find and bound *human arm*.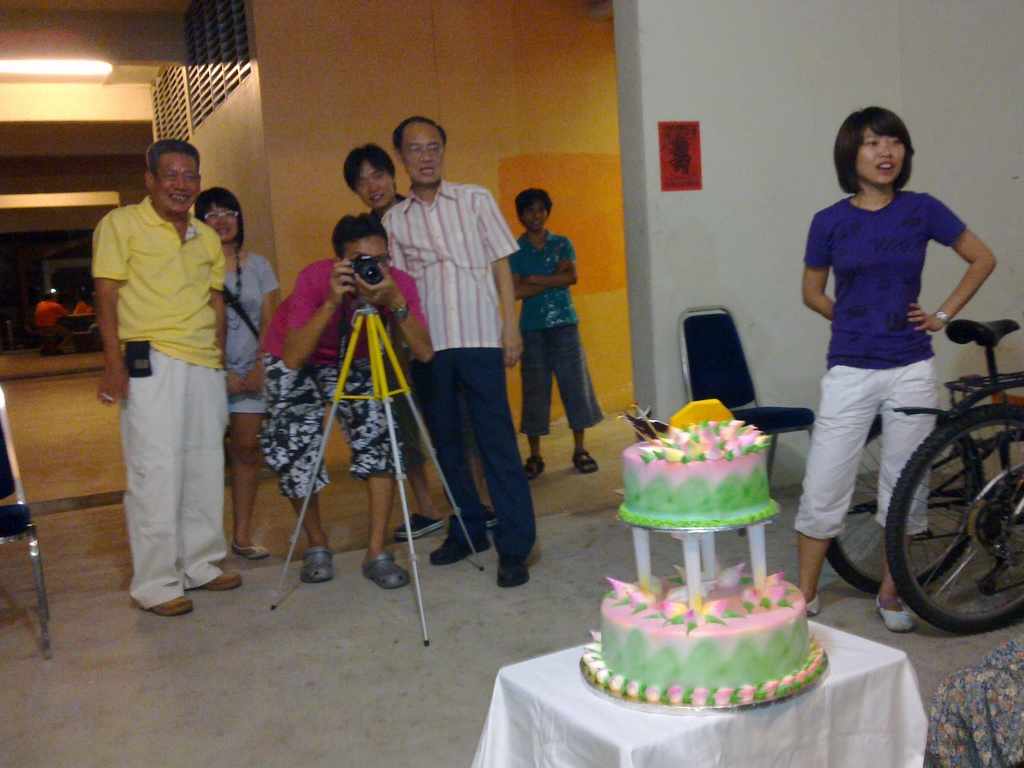
Bound: 800:210:837:323.
